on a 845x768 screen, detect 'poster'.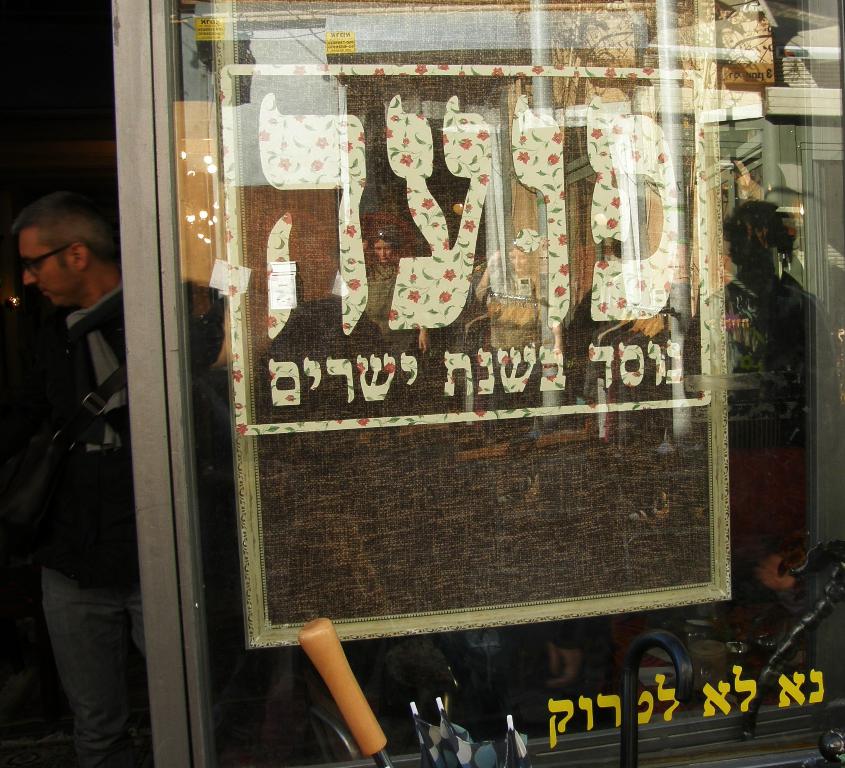
x1=223, y1=62, x2=712, y2=433.
